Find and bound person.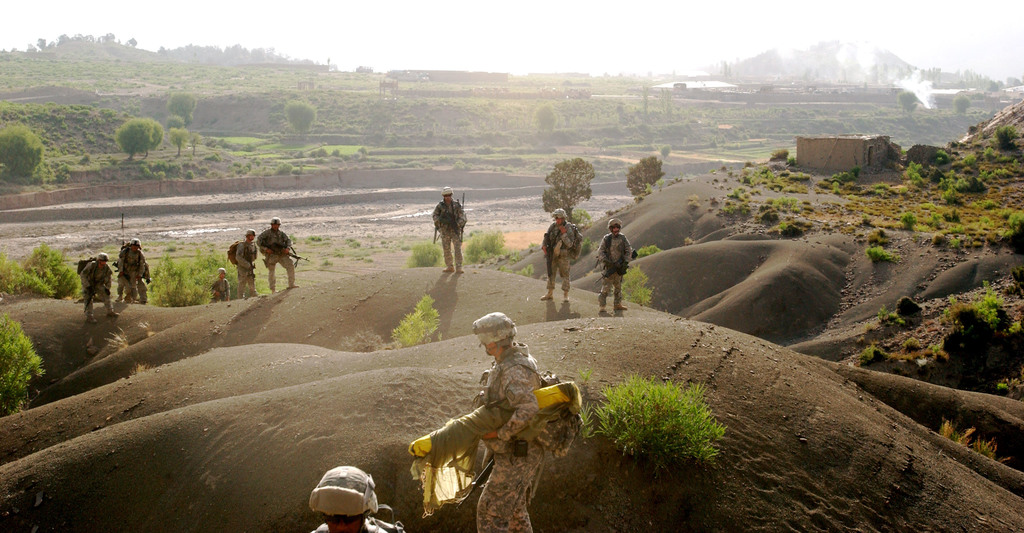
Bound: l=118, t=242, r=140, b=306.
